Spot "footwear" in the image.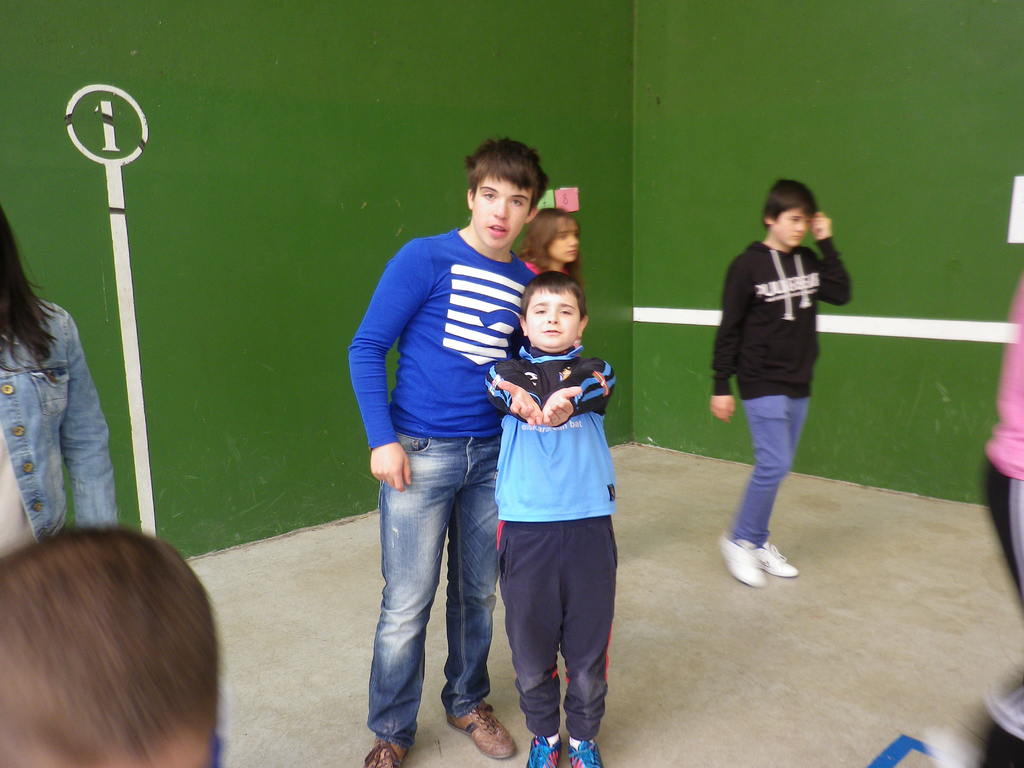
"footwear" found at 354, 737, 404, 767.
